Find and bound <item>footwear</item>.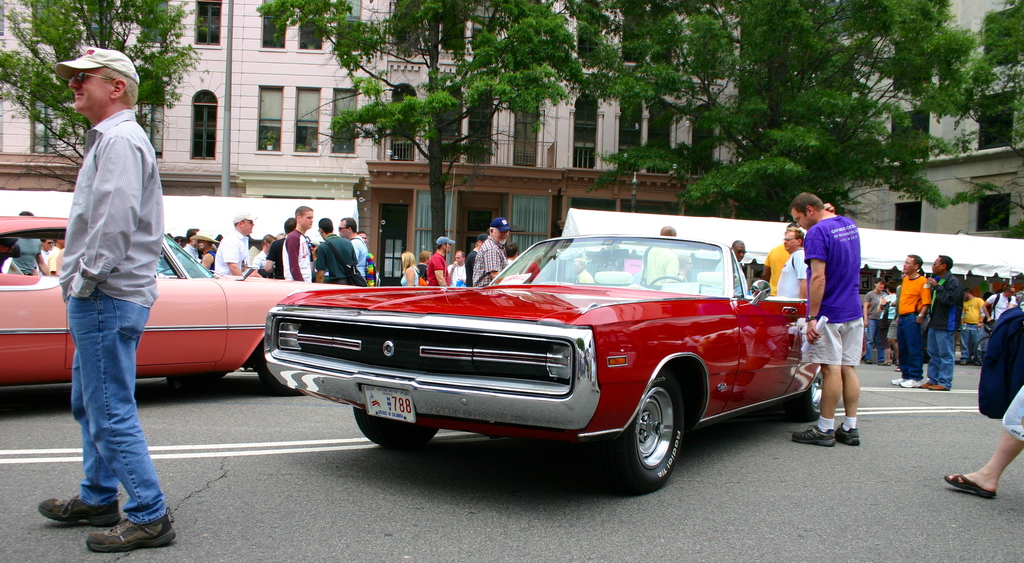
Bound: 790,426,832,448.
